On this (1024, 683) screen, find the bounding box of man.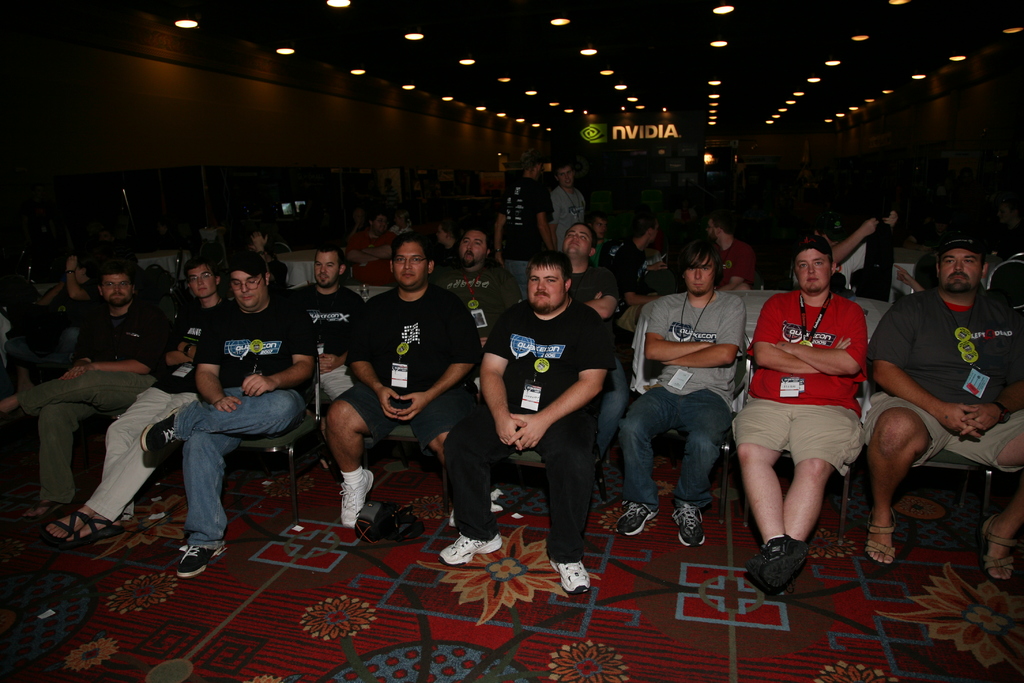
Bounding box: bbox=(859, 218, 1011, 566).
